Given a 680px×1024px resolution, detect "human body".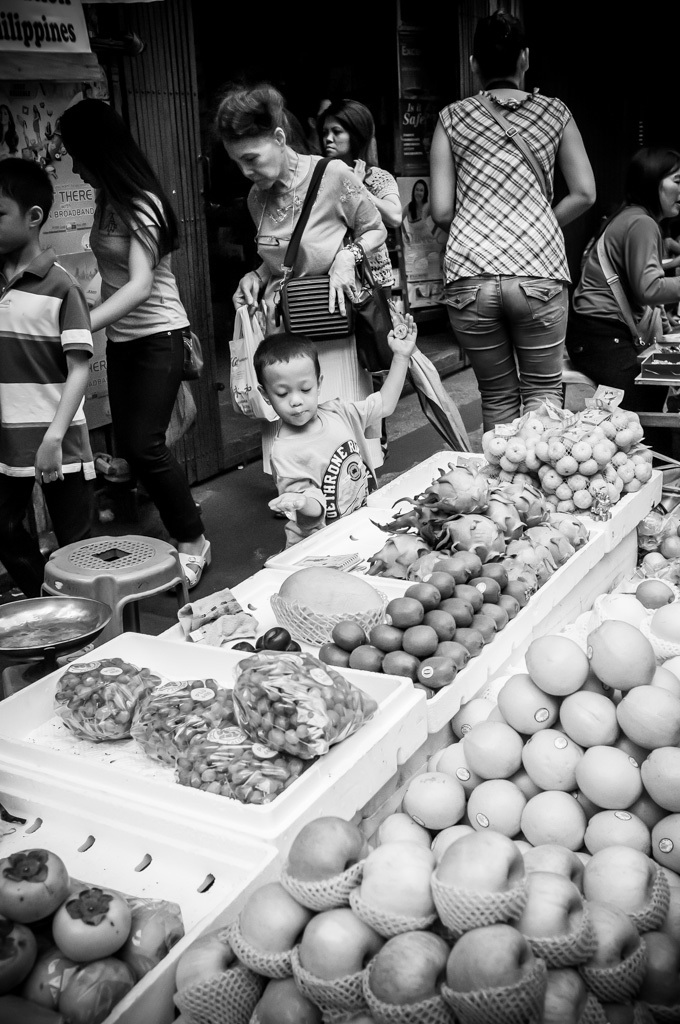
567:147:679:452.
